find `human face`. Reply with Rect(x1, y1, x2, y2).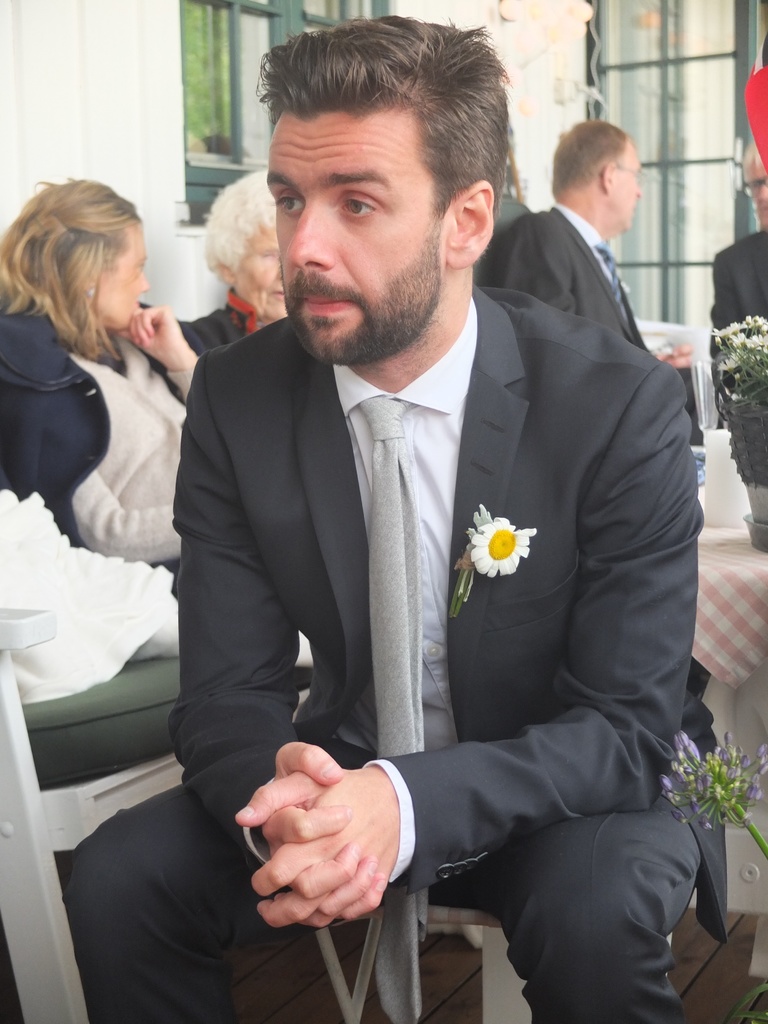
Rect(603, 141, 657, 236).
